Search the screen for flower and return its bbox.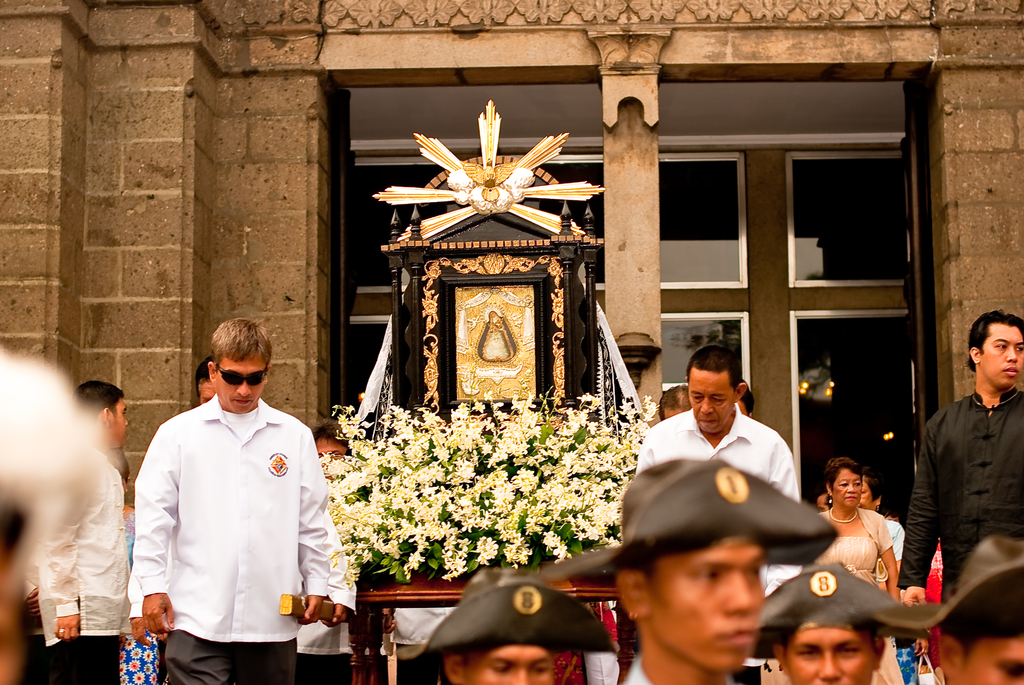
Found: bbox=(550, 543, 572, 557).
